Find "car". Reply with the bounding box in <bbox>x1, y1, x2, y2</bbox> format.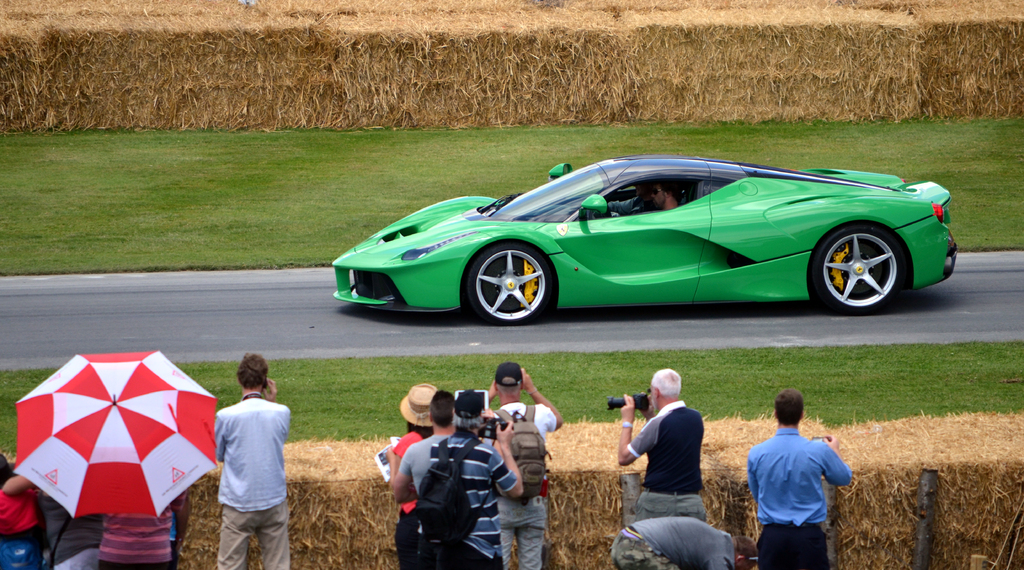
<bbox>330, 156, 955, 320</bbox>.
